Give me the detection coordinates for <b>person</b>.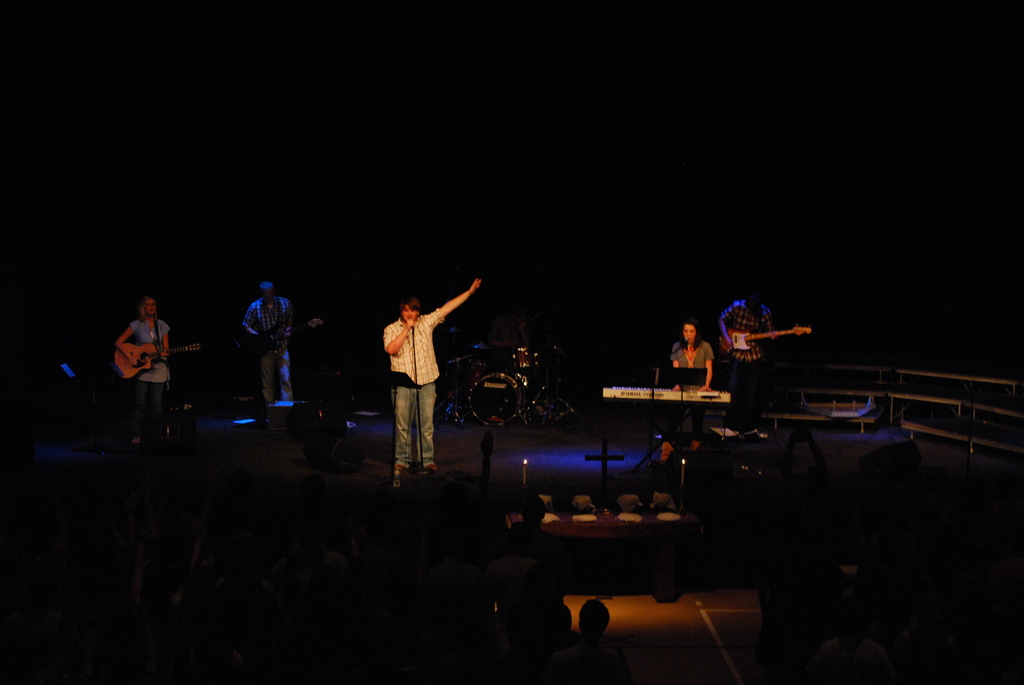
detection(116, 297, 173, 447).
